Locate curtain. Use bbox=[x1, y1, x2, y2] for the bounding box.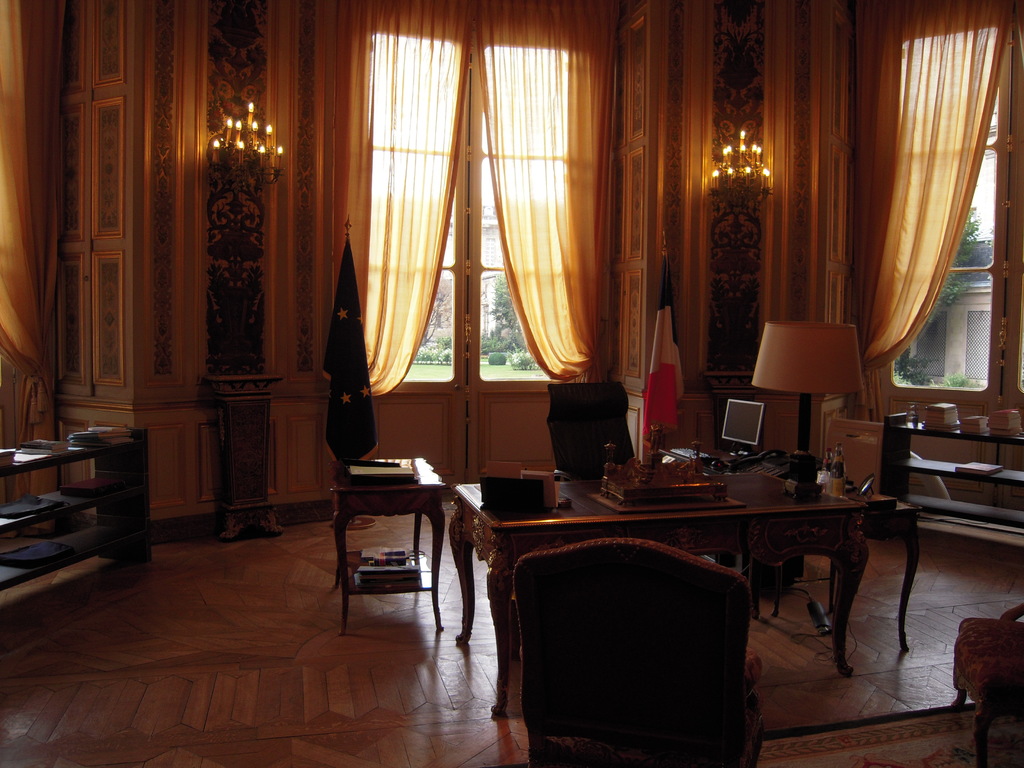
bbox=[0, 0, 66, 540].
